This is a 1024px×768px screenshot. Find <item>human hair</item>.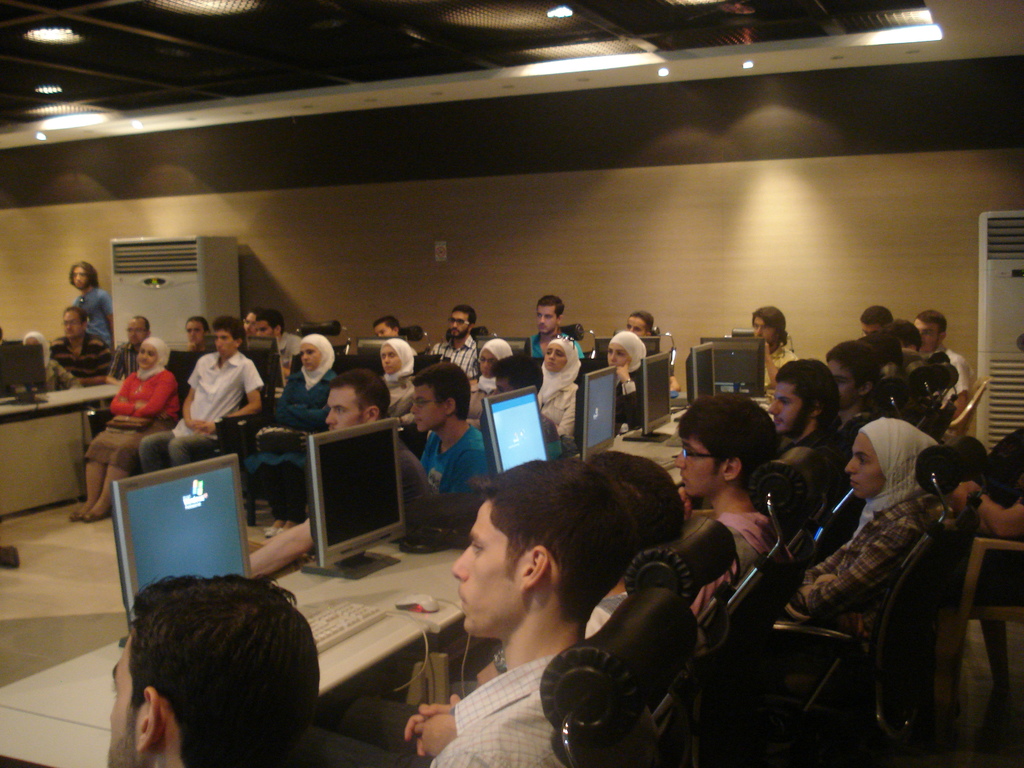
Bounding box: bbox(673, 393, 780, 476).
